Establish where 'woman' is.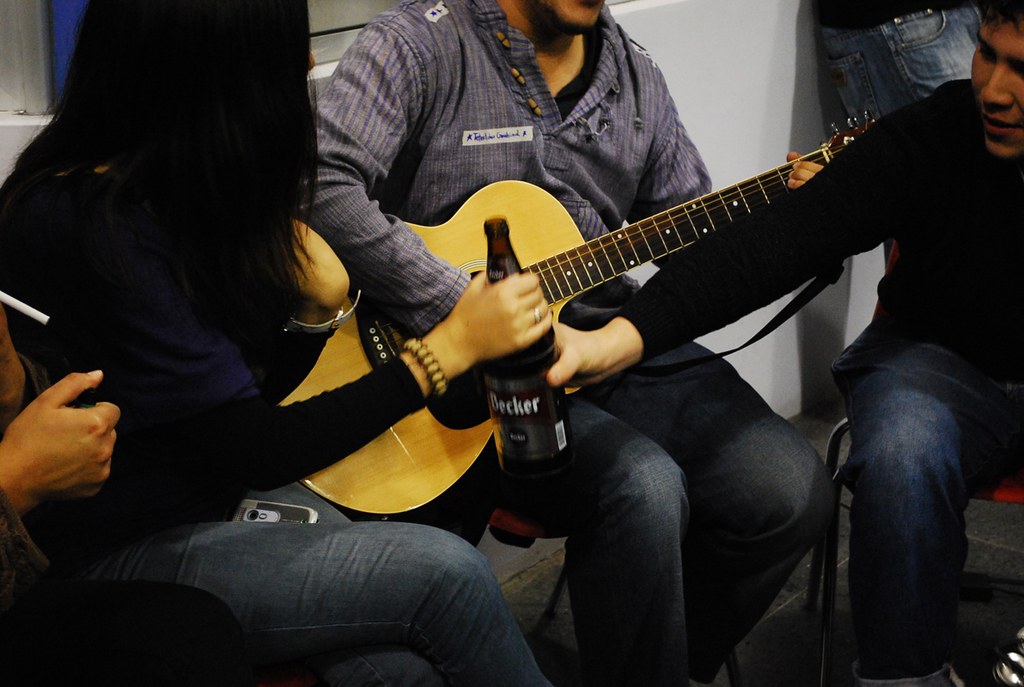
Established at (0,0,557,686).
